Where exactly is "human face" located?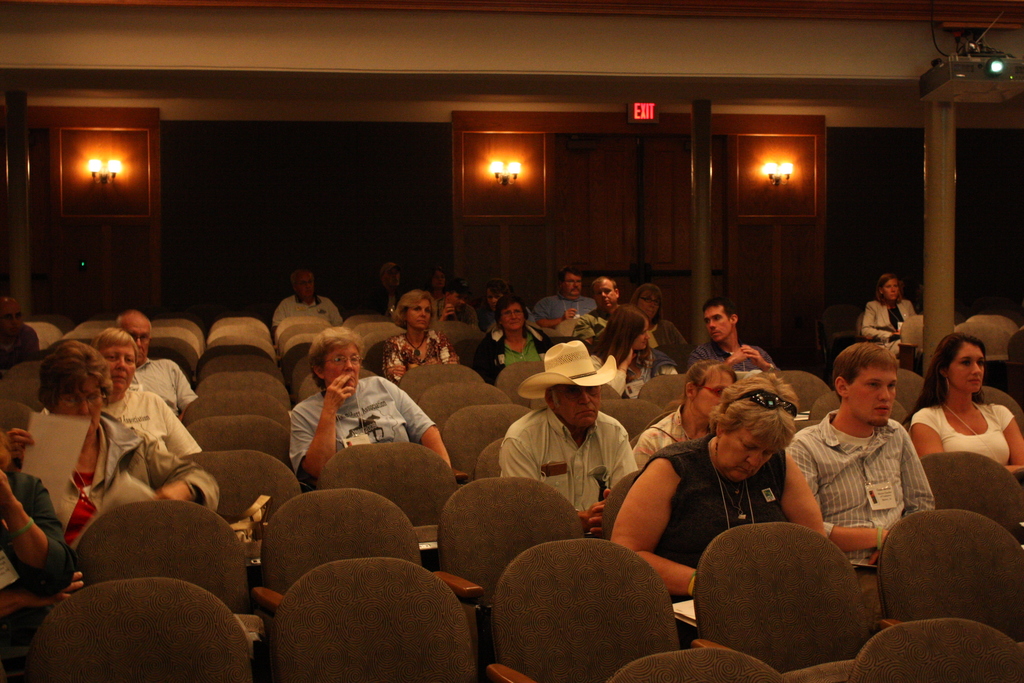
Its bounding box is {"left": 636, "top": 327, "right": 650, "bottom": 354}.
